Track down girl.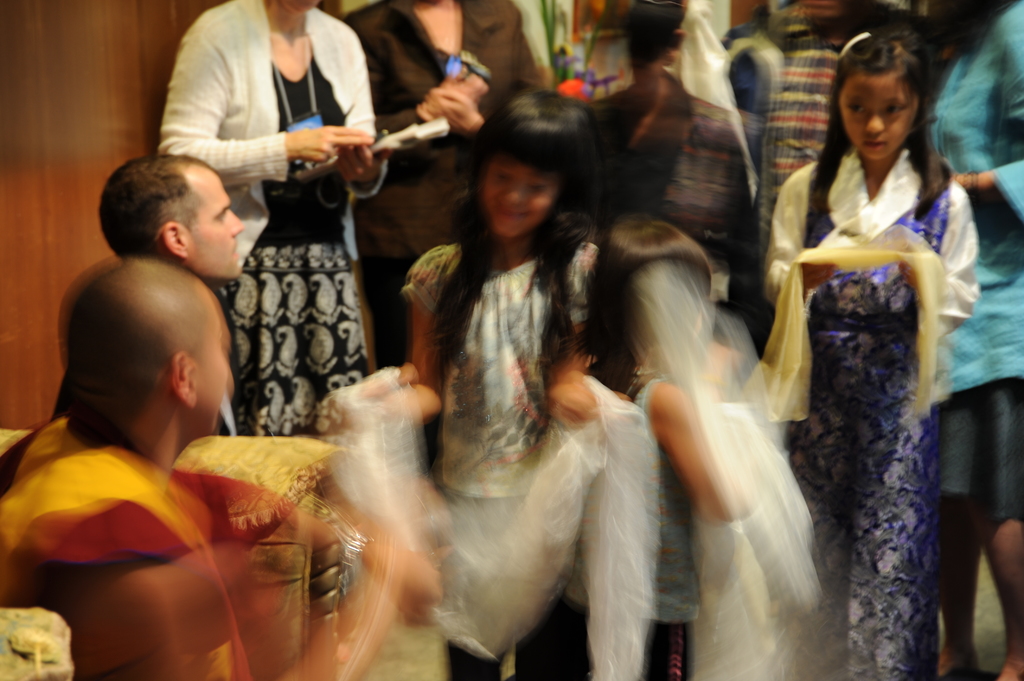
Tracked to select_region(323, 85, 606, 680).
